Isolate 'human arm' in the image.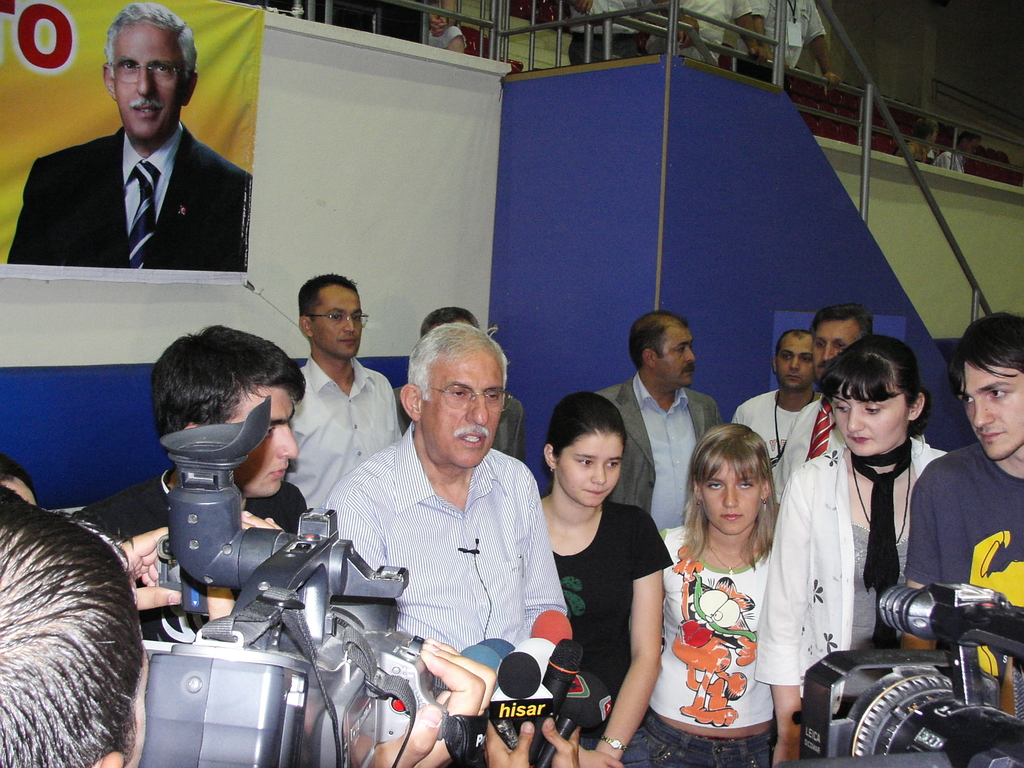
Isolated region: left=616, top=522, right=680, bottom=741.
